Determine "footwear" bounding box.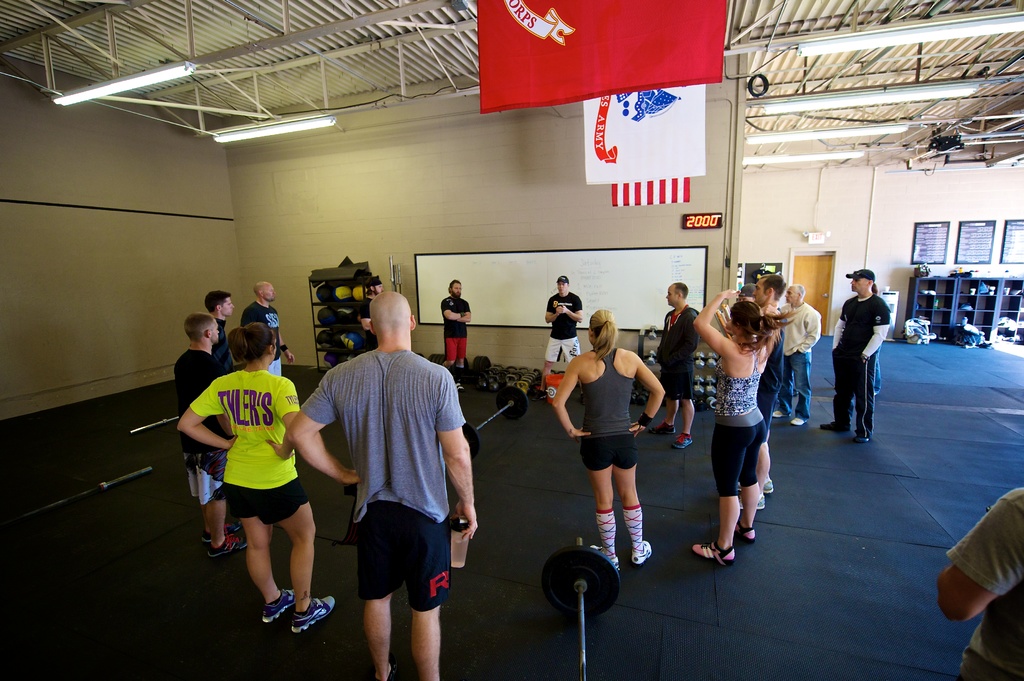
Determined: region(199, 518, 243, 542).
